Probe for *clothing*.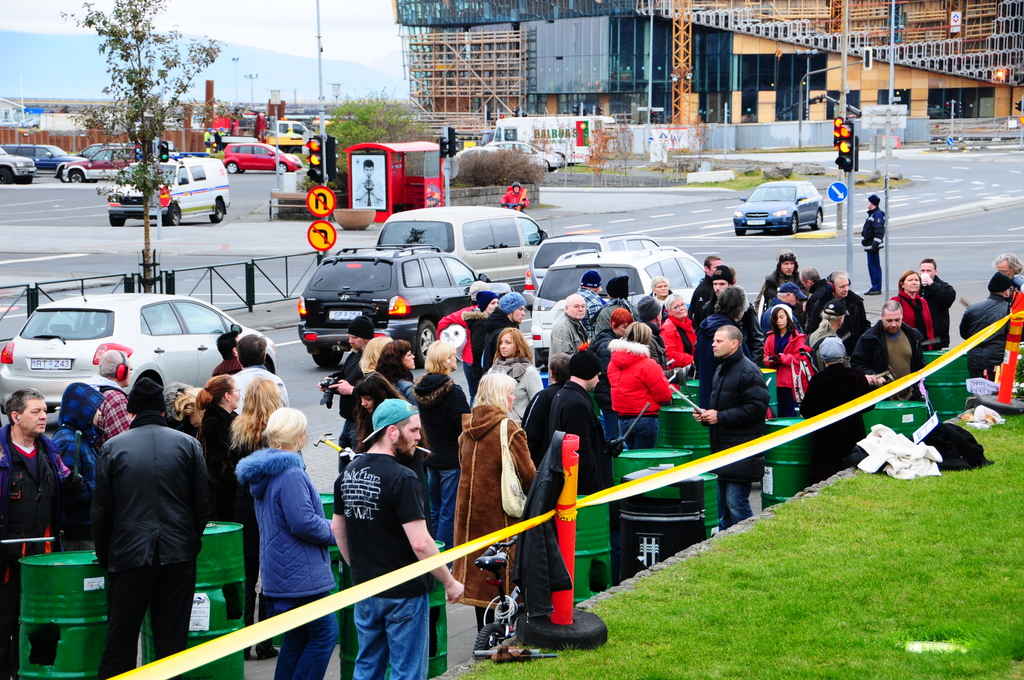
Probe result: [left=0, top=423, right=90, bottom=623].
